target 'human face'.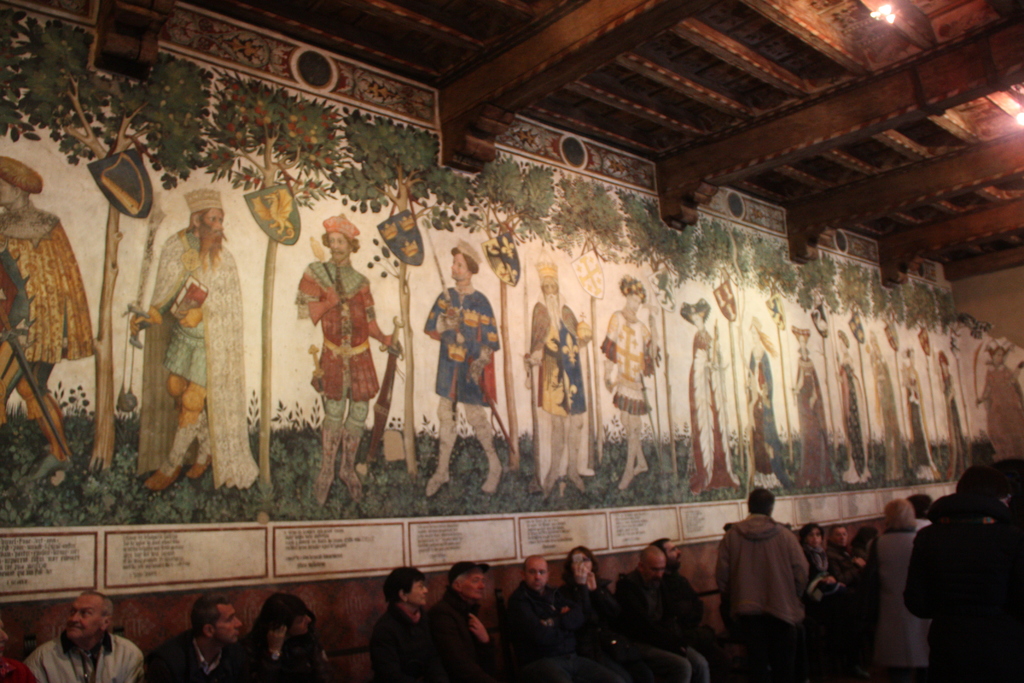
Target region: 910:350:915:367.
